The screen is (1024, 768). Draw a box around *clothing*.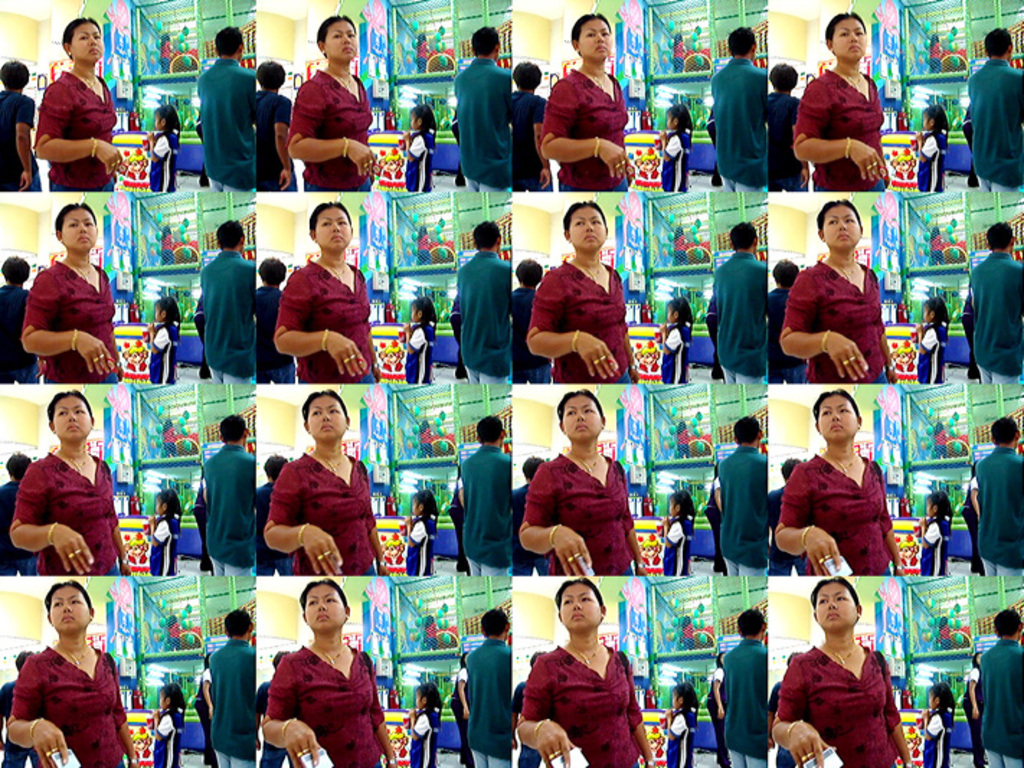
284,68,374,192.
